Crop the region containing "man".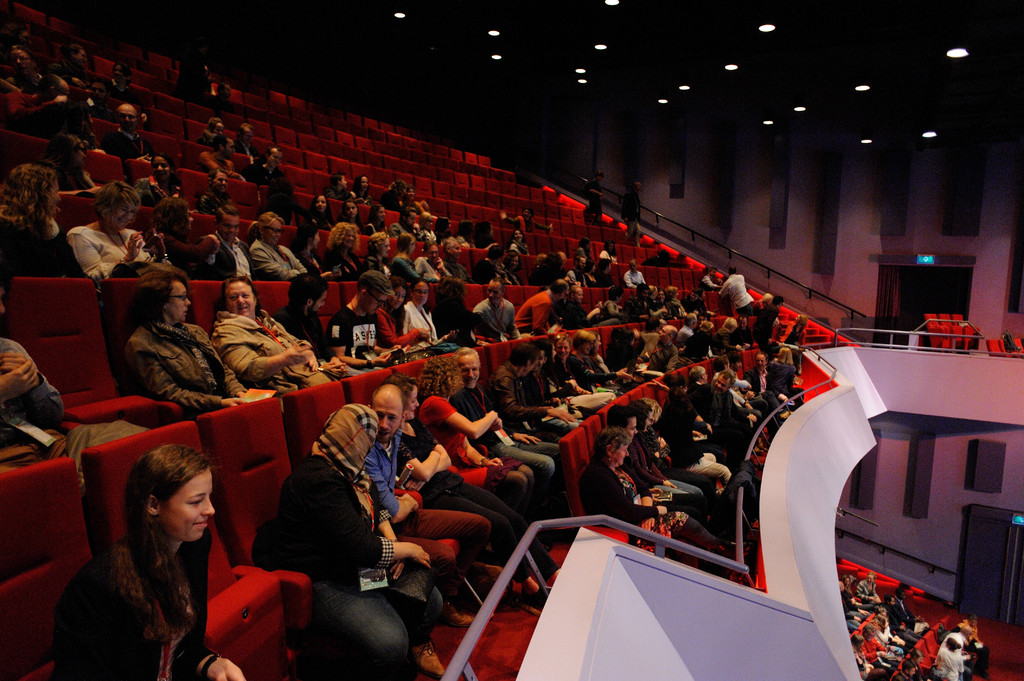
Crop region: rect(715, 266, 755, 314).
